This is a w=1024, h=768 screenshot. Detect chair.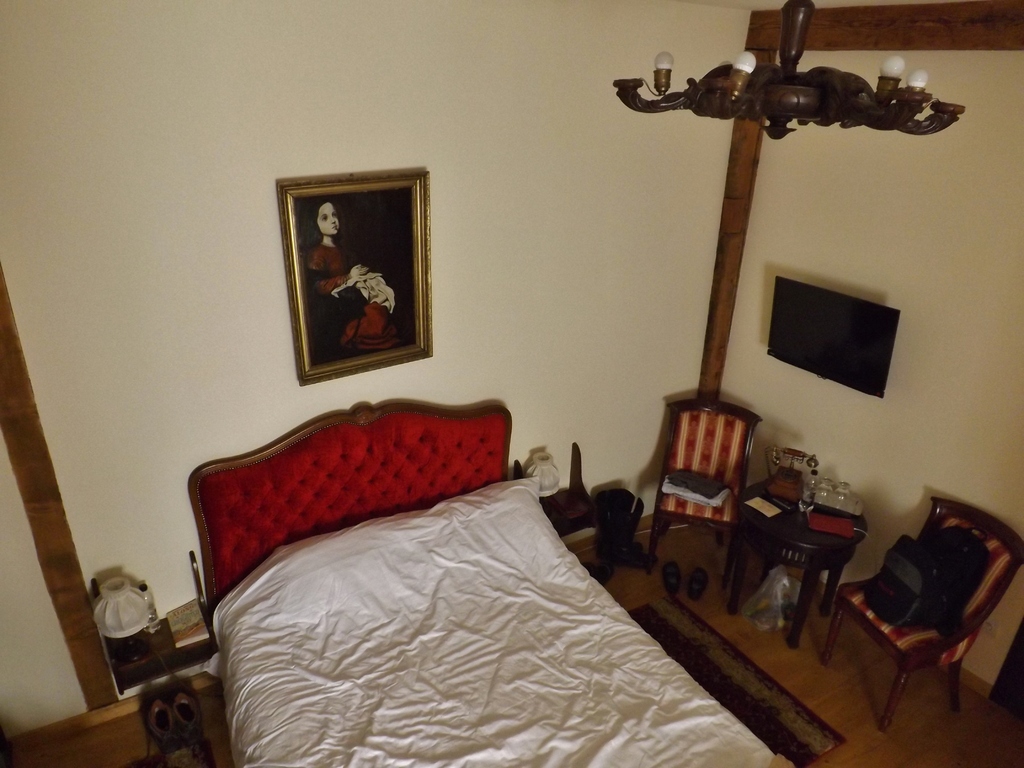
box(844, 484, 1000, 737).
